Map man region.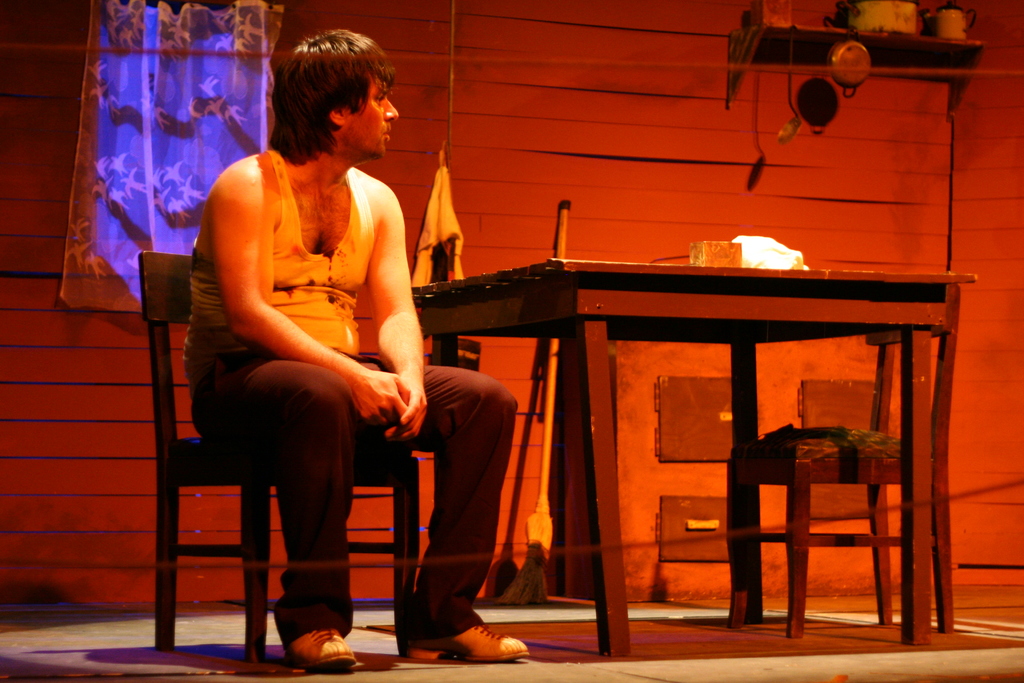
Mapped to pyautogui.locateOnScreen(178, 42, 455, 668).
